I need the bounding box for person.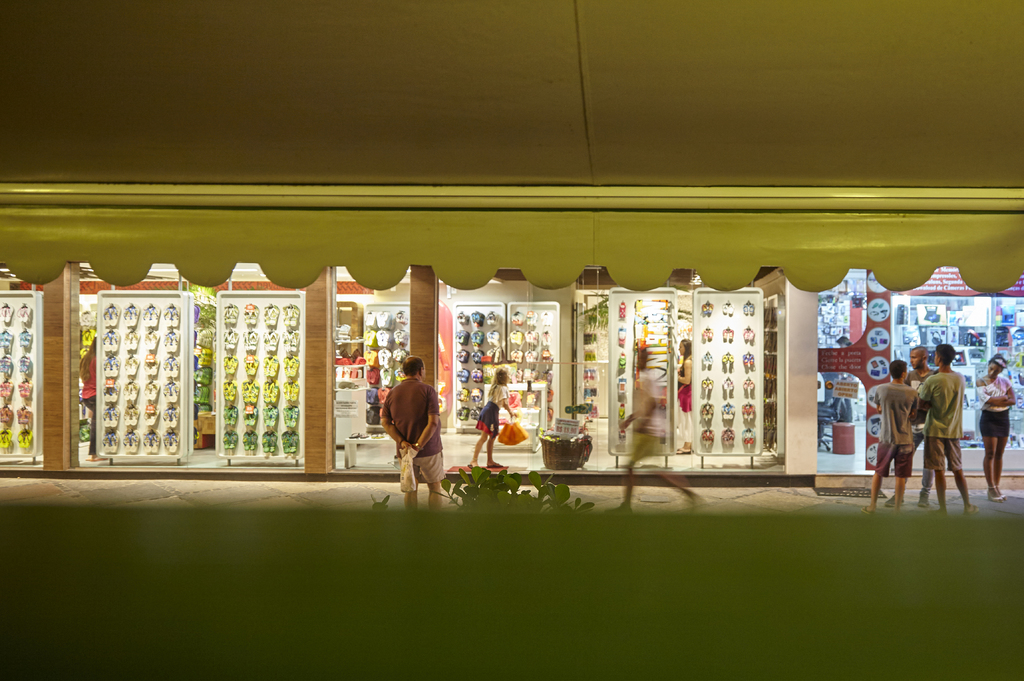
Here it is: l=927, t=342, r=978, b=513.
